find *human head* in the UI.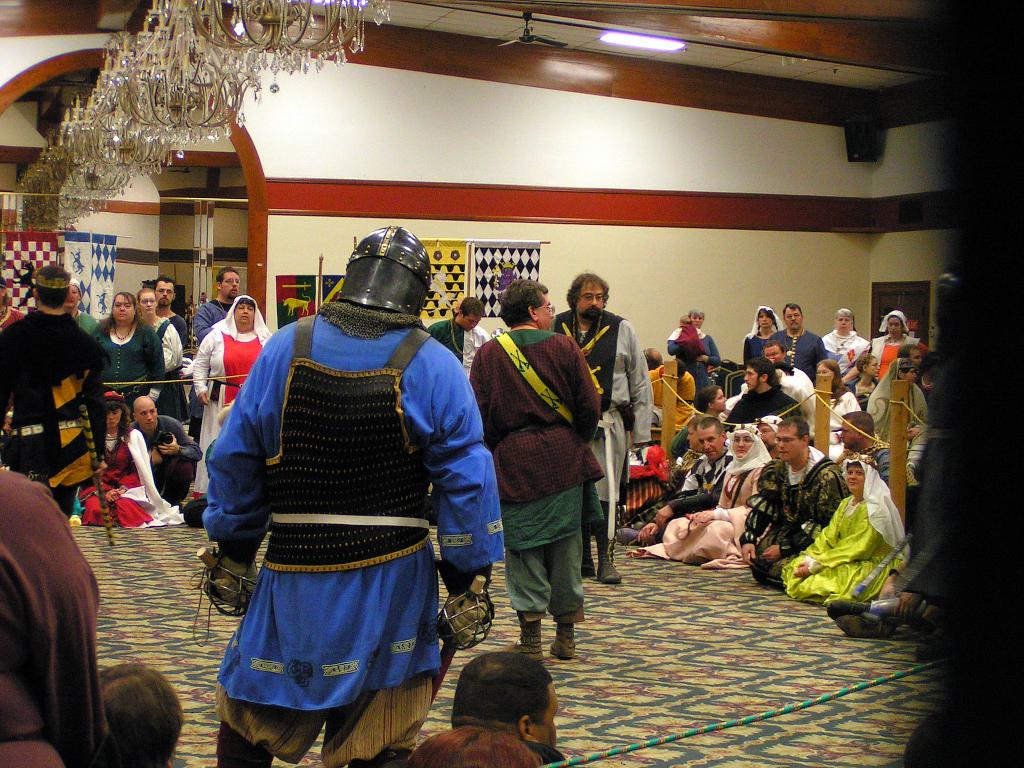
UI element at left=678, top=311, right=694, bottom=329.
